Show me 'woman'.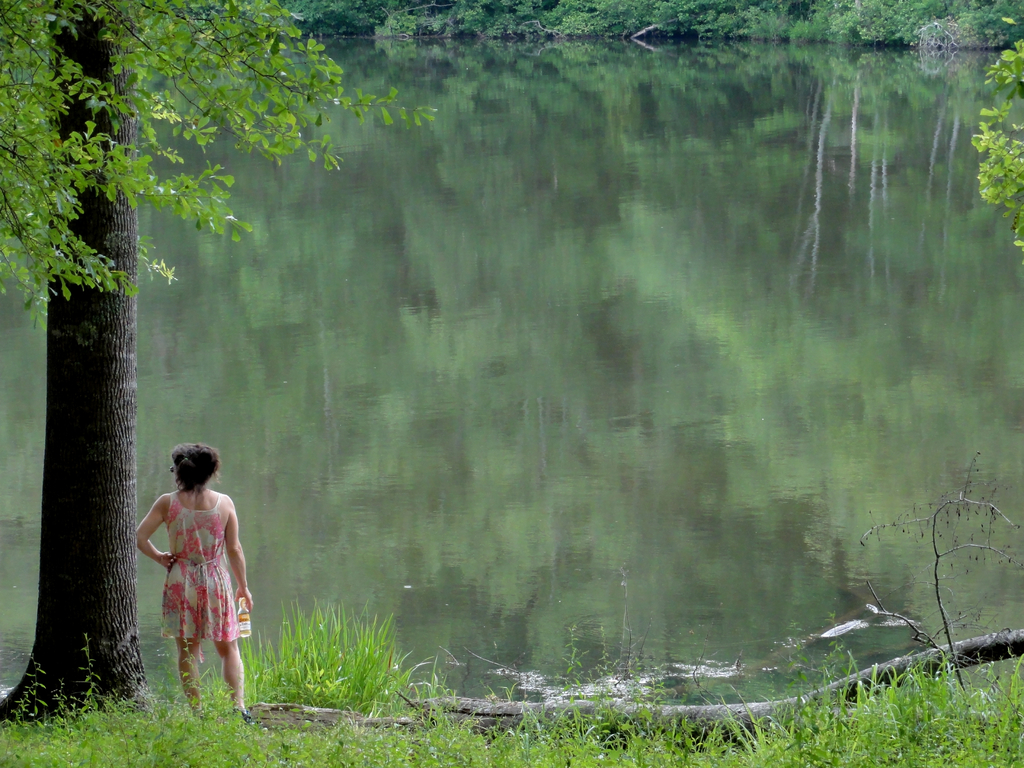
'woman' is here: {"x1": 136, "y1": 445, "x2": 252, "y2": 715}.
